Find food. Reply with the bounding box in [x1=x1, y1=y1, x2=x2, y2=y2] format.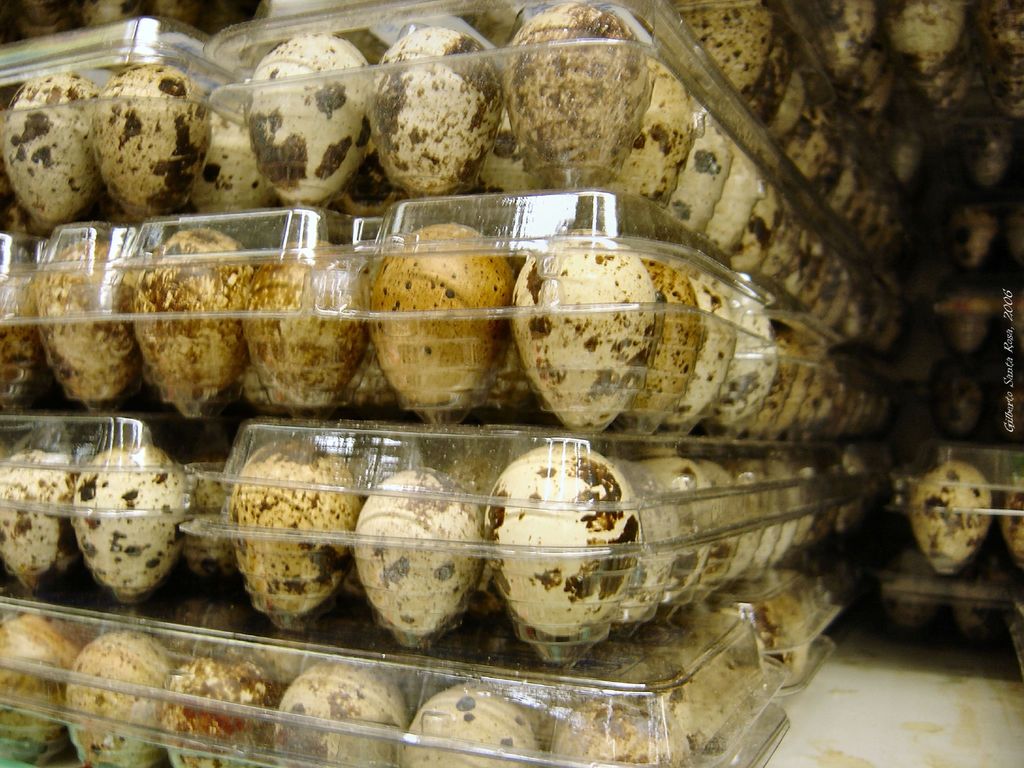
[x1=947, y1=198, x2=1004, y2=268].
